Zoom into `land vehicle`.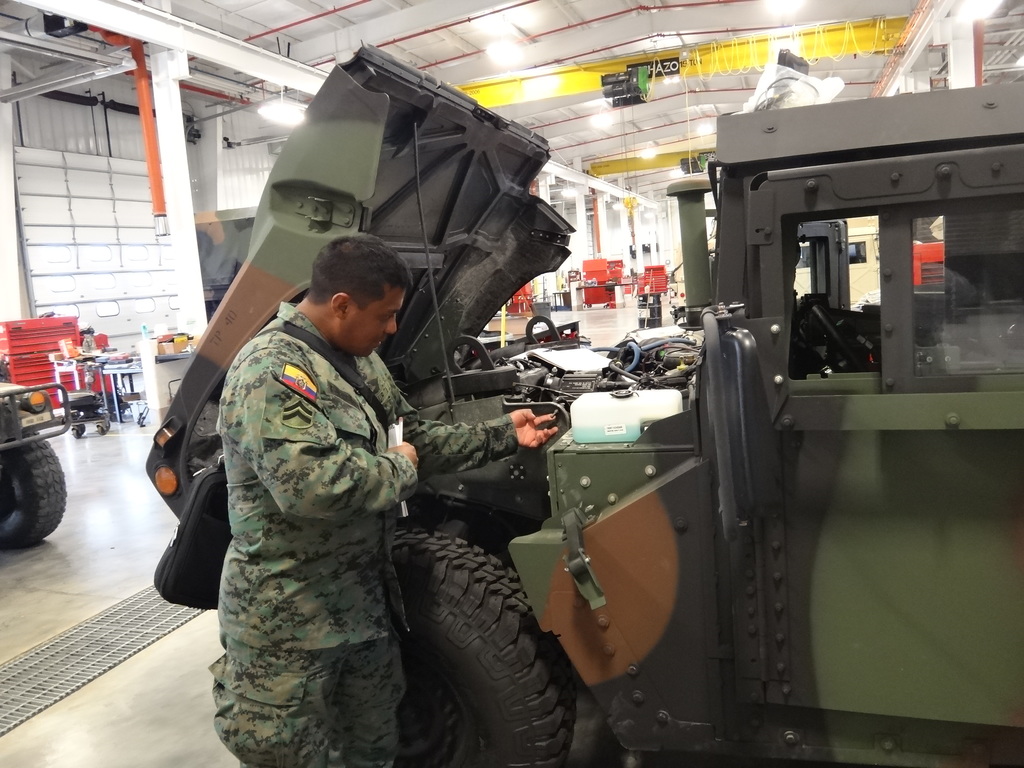
Zoom target: bbox=[155, 143, 1001, 726].
